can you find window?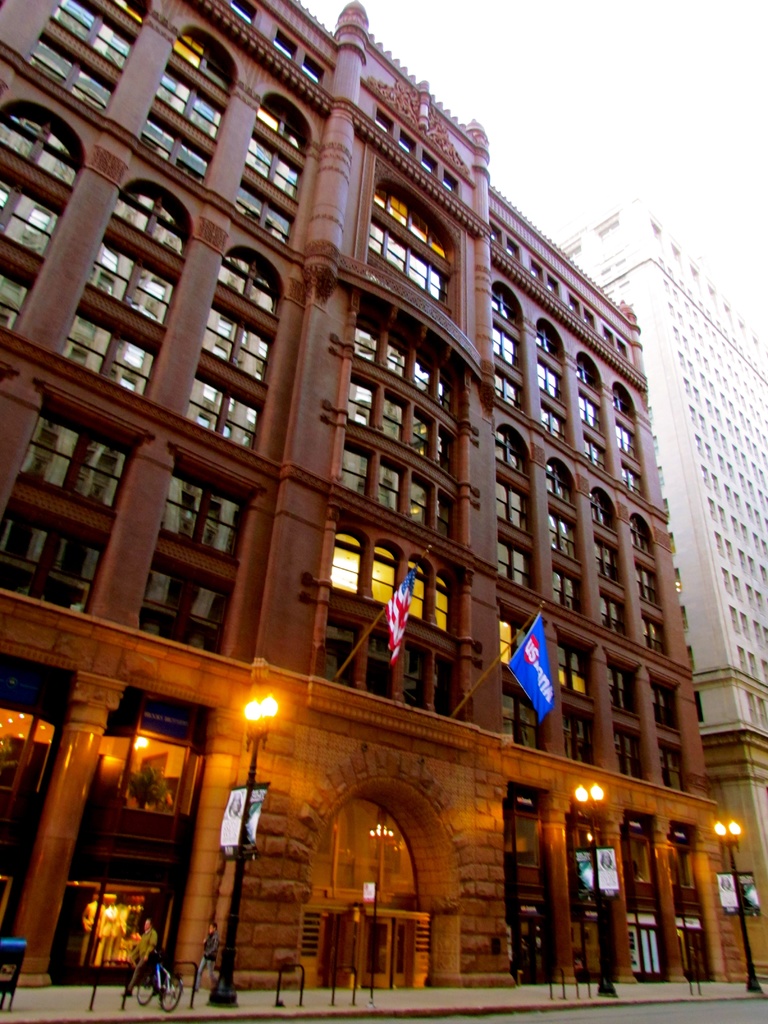
Yes, bounding box: (x1=224, y1=92, x2=307, y2=240).
